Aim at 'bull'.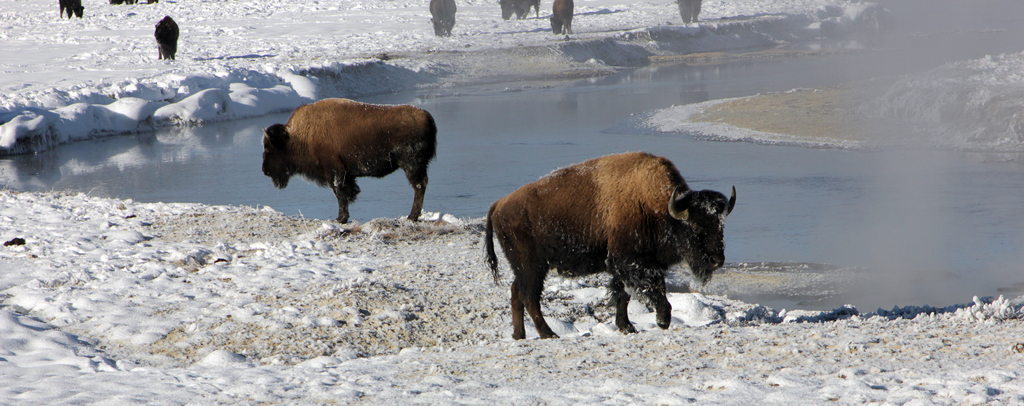
Aimed at <region>494, 0, 544, 22</region>.
